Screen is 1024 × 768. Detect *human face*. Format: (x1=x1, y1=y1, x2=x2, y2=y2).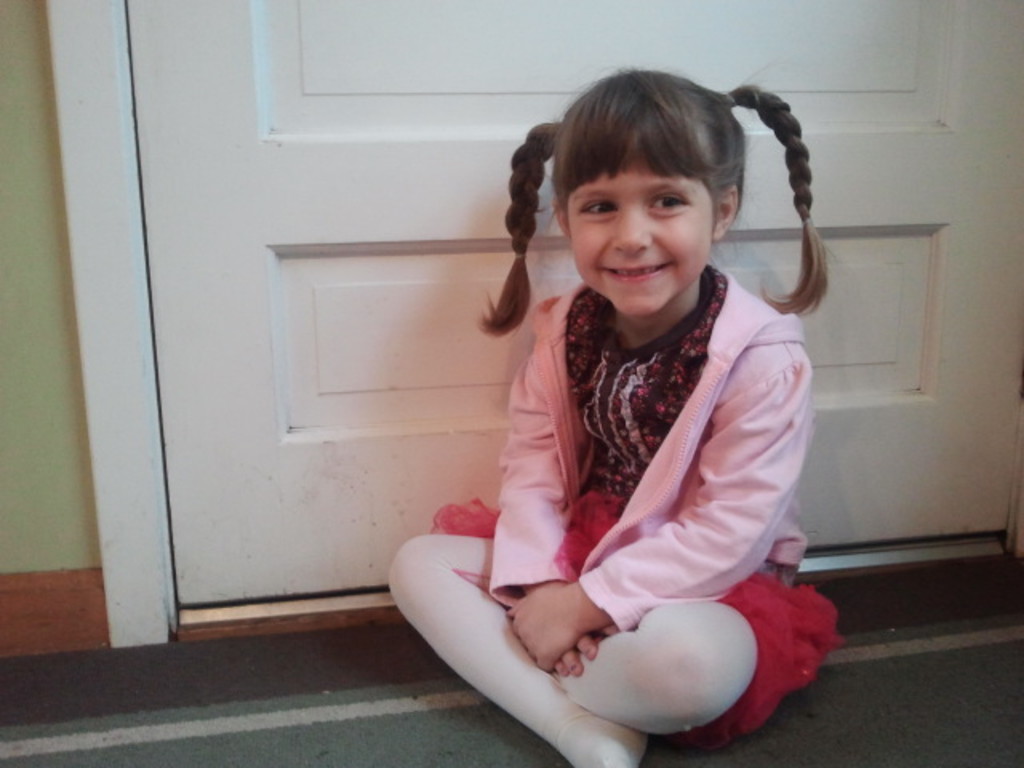
(x1=565, y1=165, x2=714, y2=317).
